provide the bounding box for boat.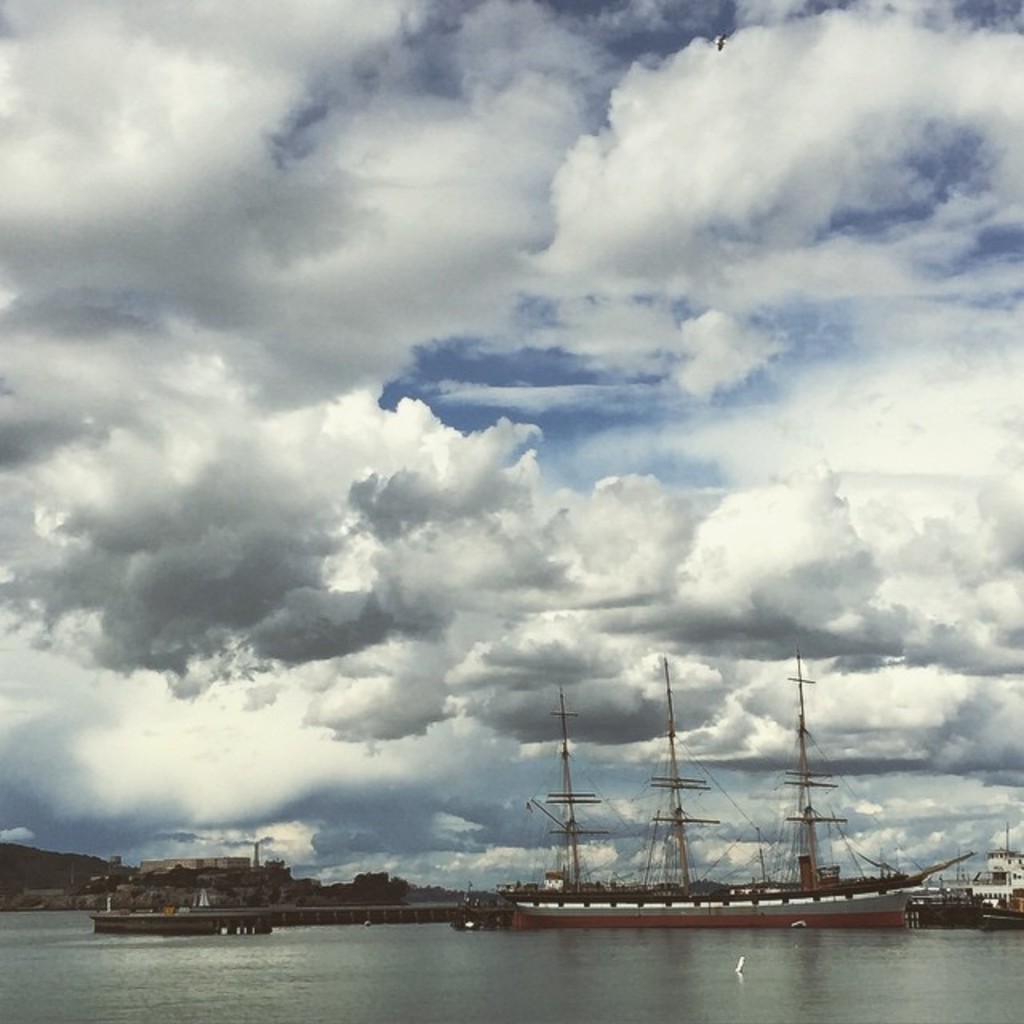
422,683,1000,960.
